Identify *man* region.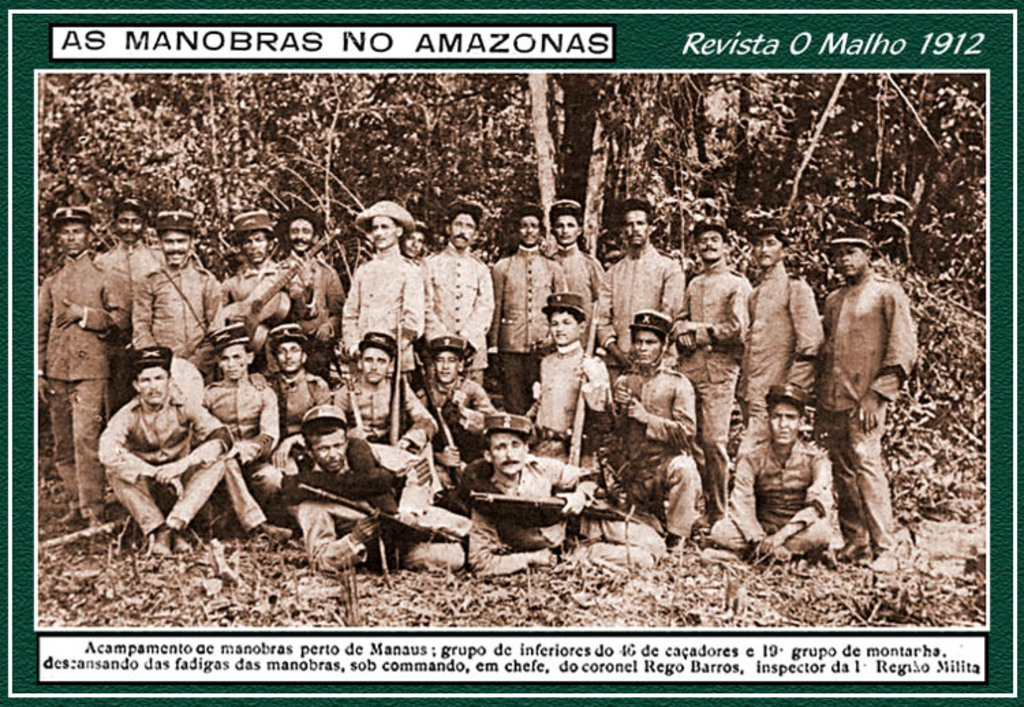
Region: 552, 195, 594, 326.
